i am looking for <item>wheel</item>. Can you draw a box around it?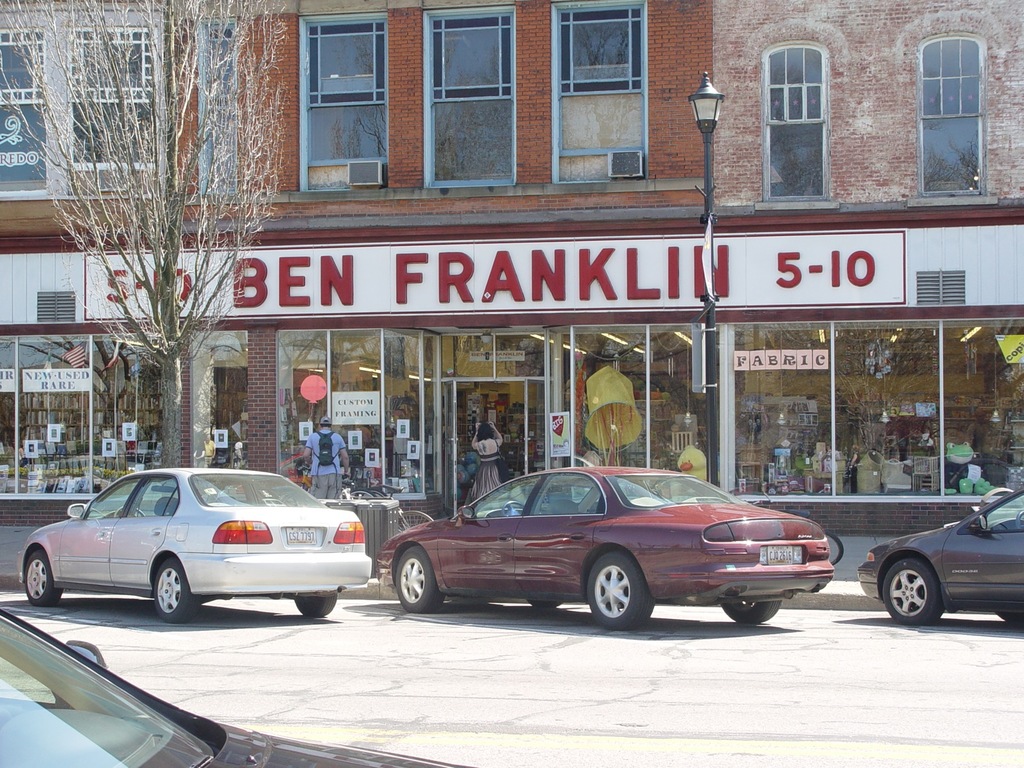
Sure, the bounding box is bbox=[884, 553, 942, 624].
